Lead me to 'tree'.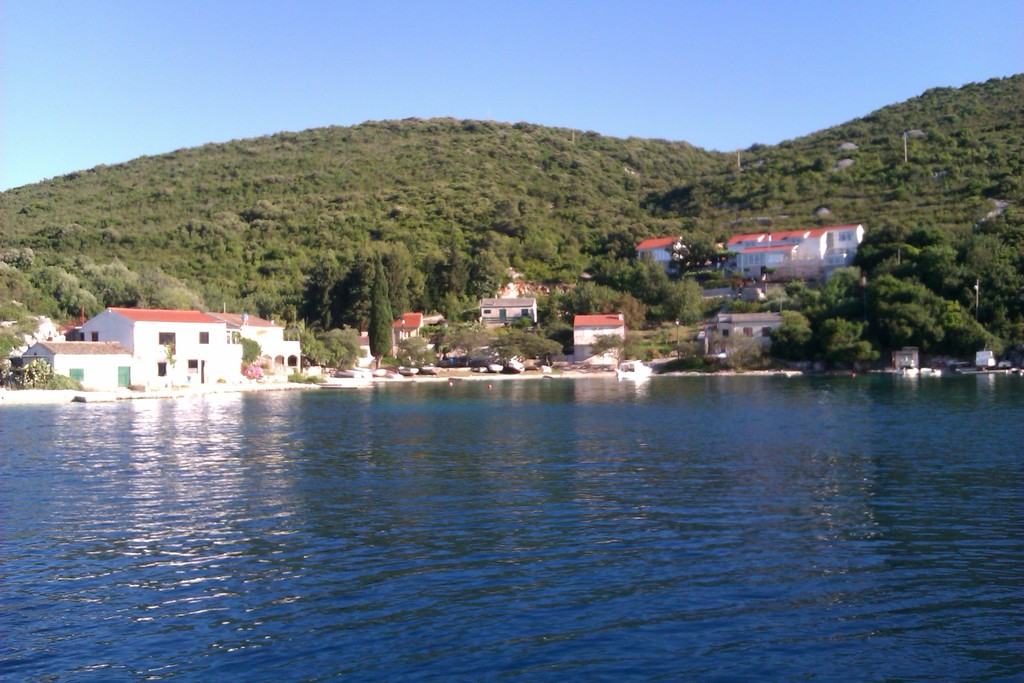
Lead to <bbox>370, 252, 395, 365</bbox>.
